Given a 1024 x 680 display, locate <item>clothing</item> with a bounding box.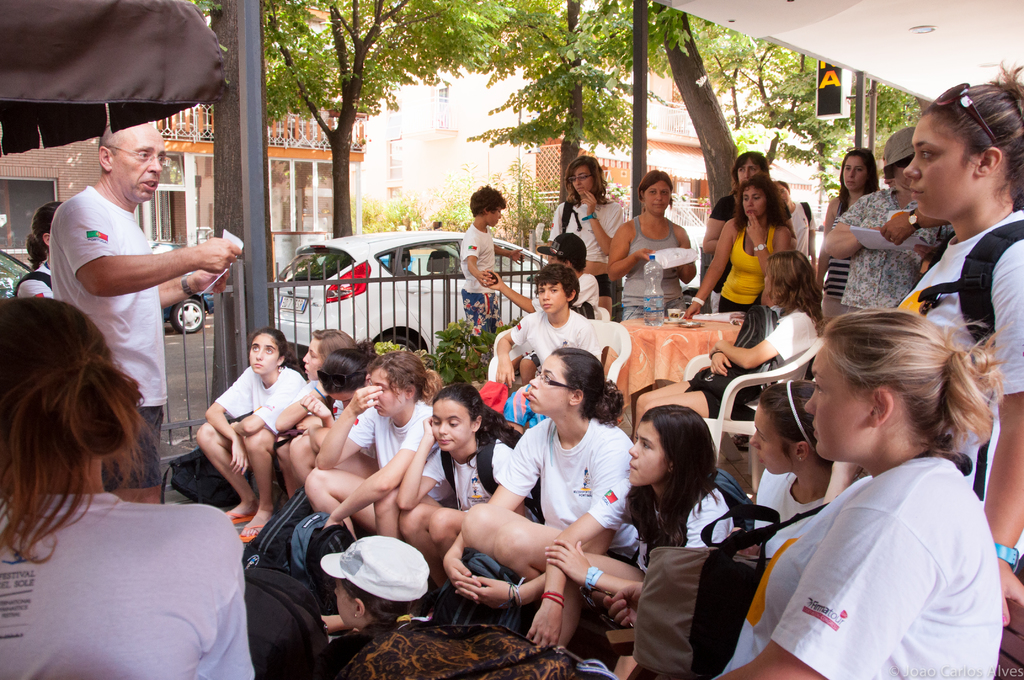
Located: 716,223,776,315.
